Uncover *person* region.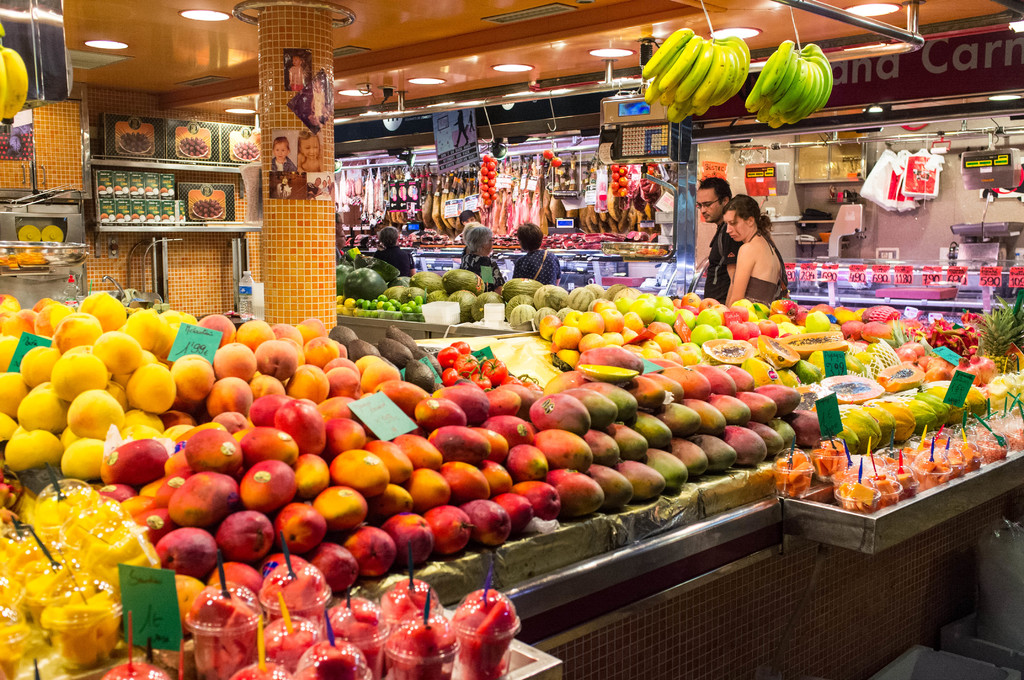
Uncovered: rect(292, 131, 323, 174).
